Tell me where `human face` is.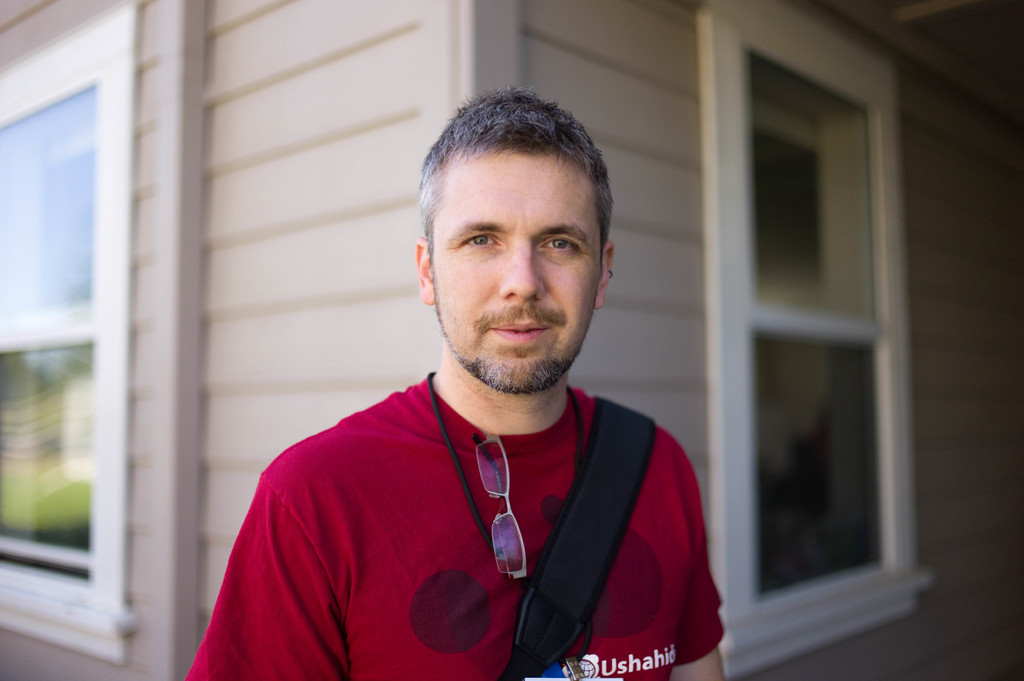
`human face` is at 432, 154, 598, 394.
